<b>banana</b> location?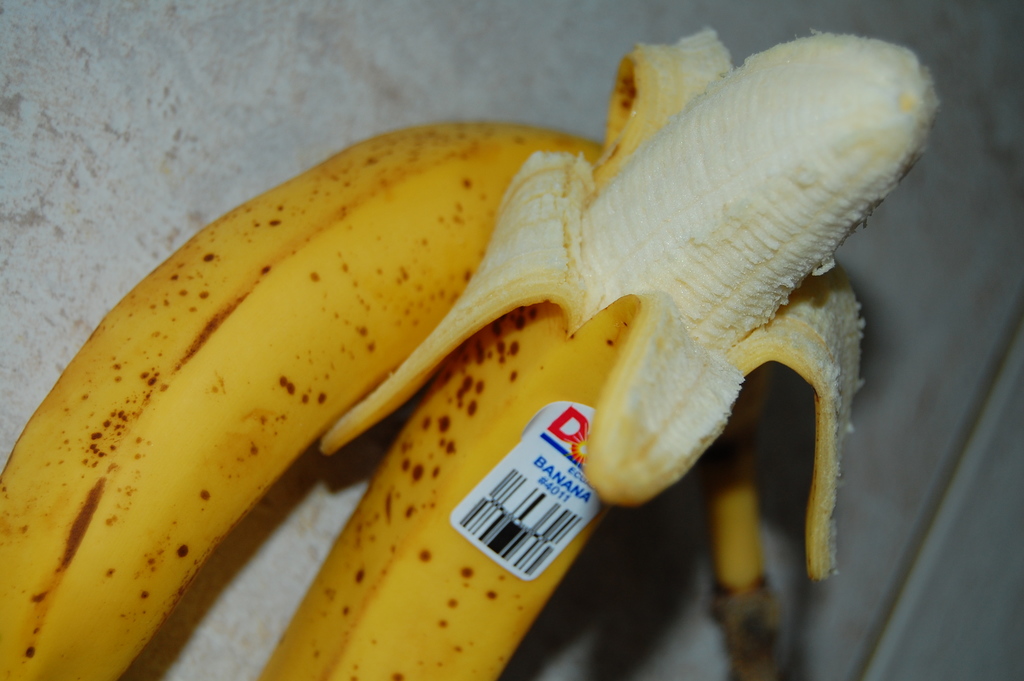
[0, 119, 599, 680]
